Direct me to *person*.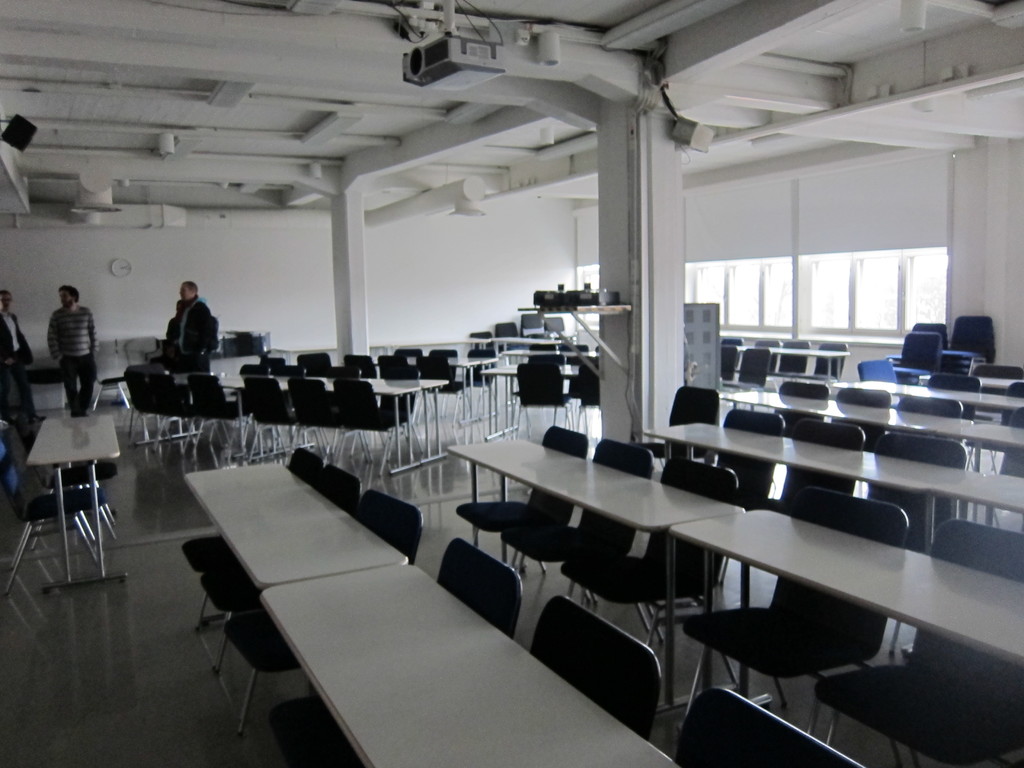
Direction: box=[0, 289, 39, 420].
